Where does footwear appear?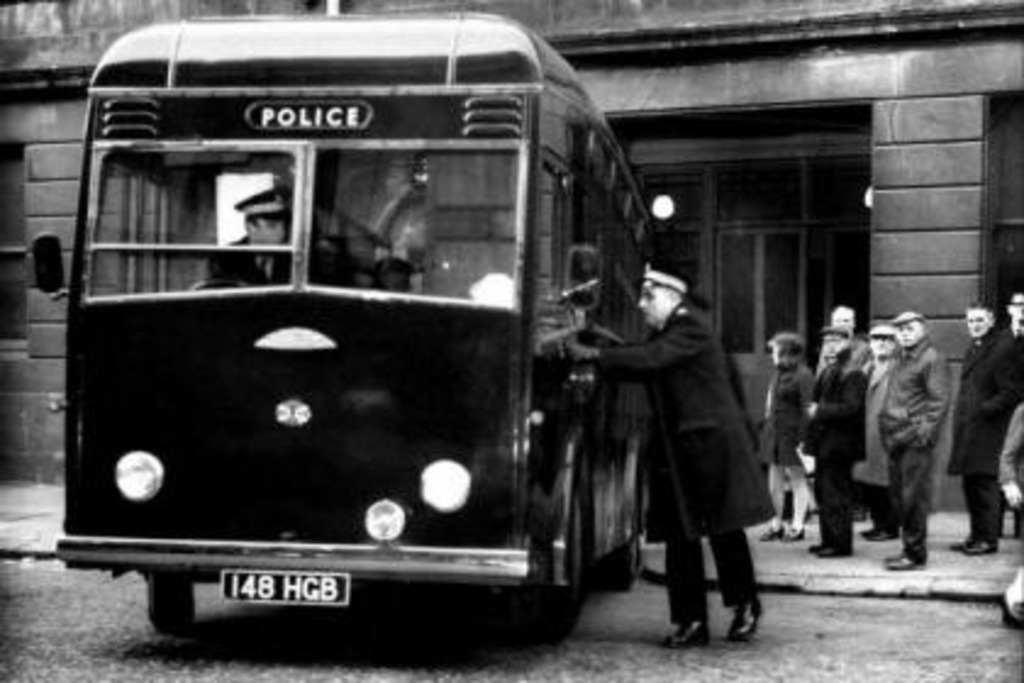
Appears at (left=885, top=551, right=917, bottom=563).
